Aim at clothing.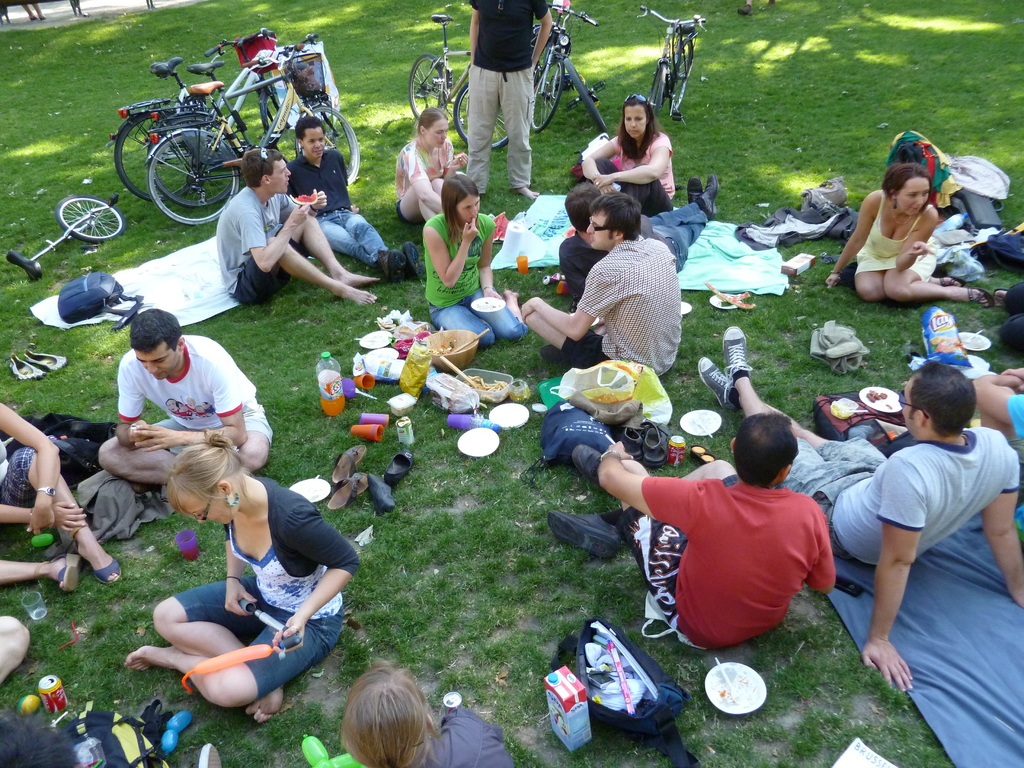
Aimed at 550, 223, 617, 293.
